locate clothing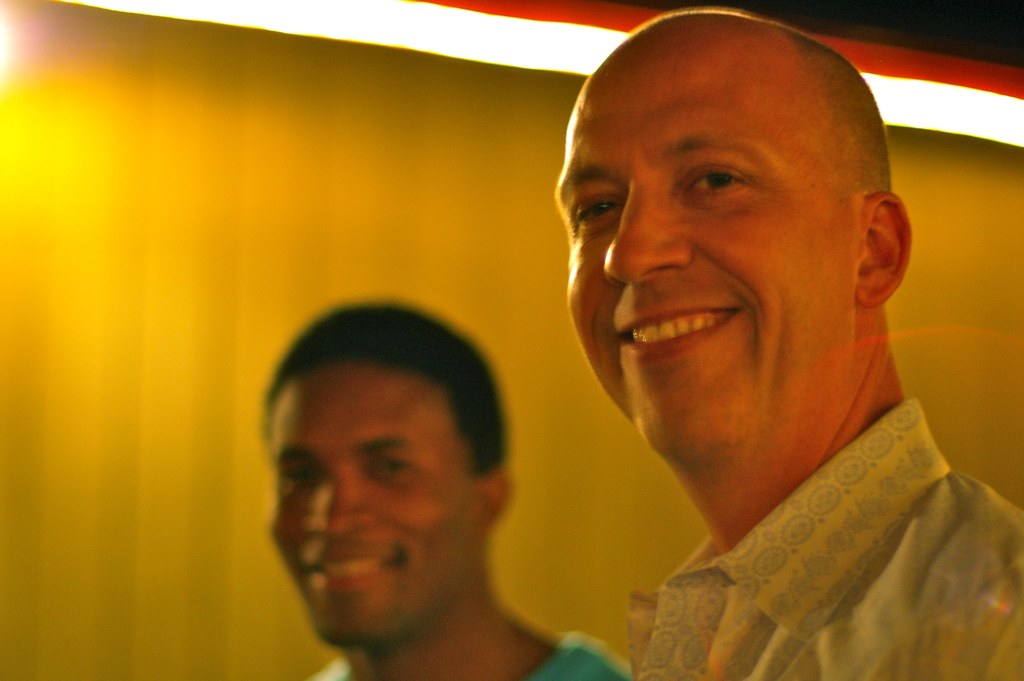
304 634 630 680
